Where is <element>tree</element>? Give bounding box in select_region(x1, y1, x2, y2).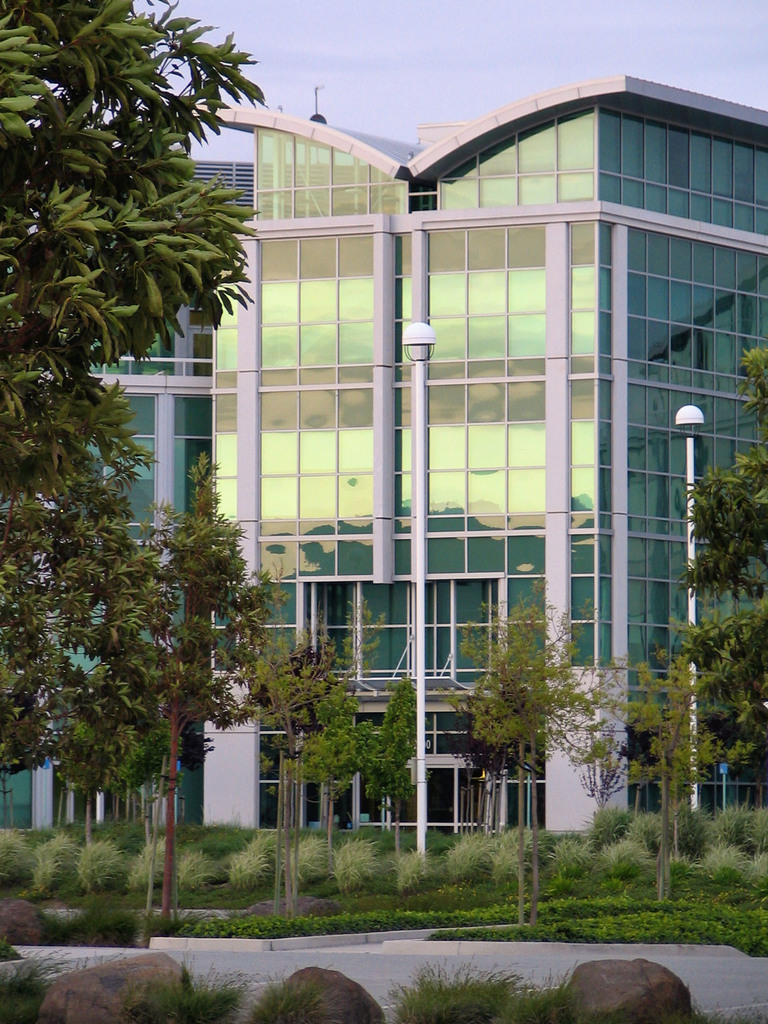
select_region(0, 0, 270, 776).
